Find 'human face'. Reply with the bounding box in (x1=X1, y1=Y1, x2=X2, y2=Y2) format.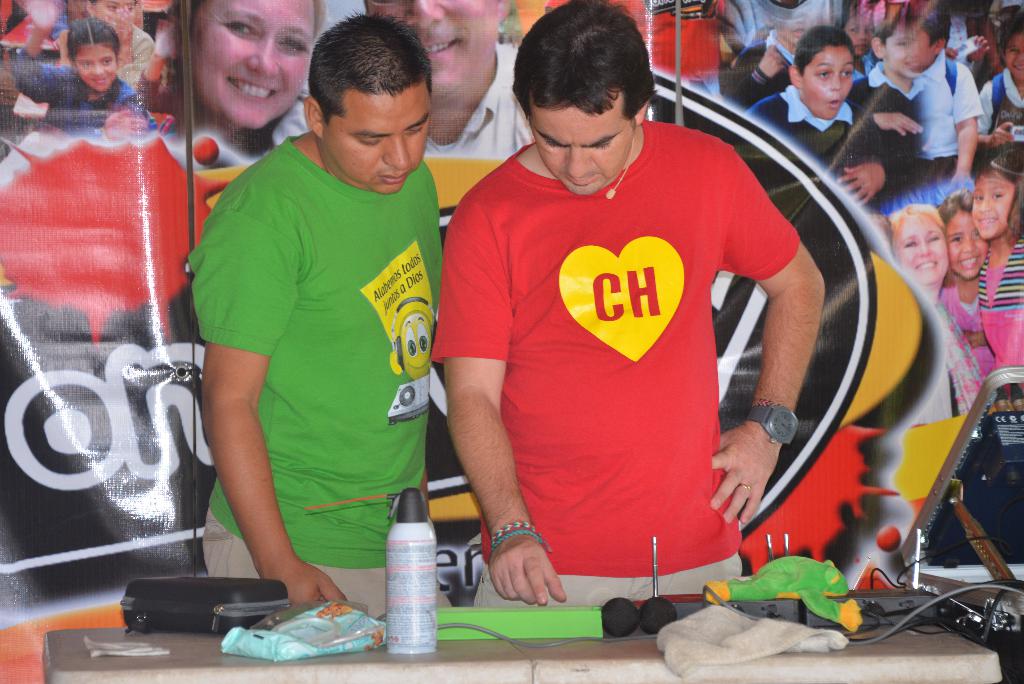
(x1=182, y1=0, x2=312, y2=136).
